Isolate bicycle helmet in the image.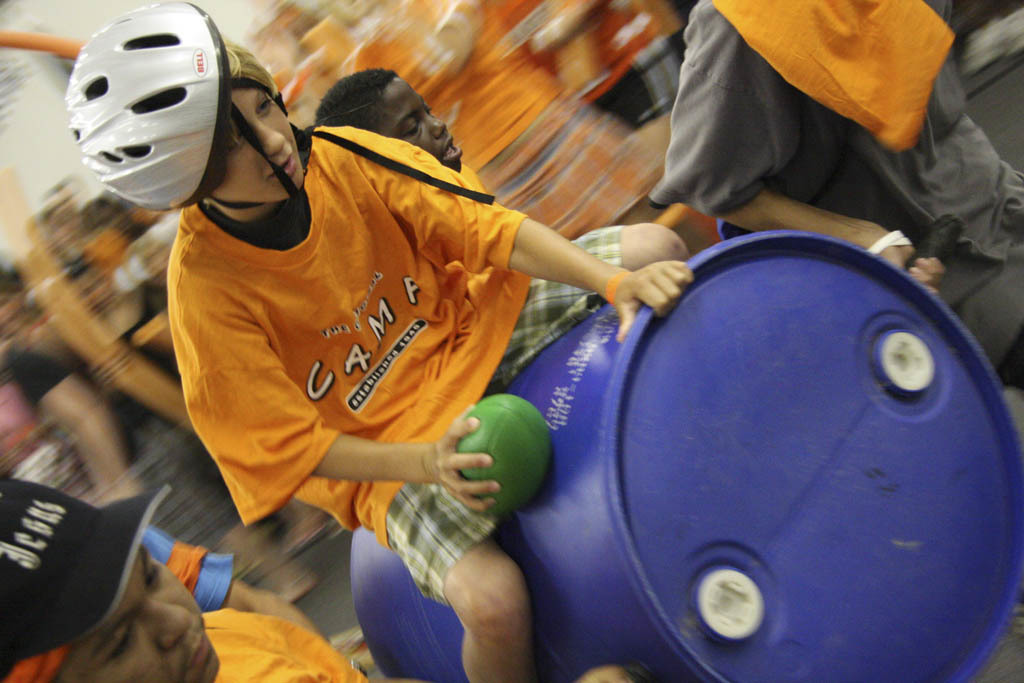
Isolated region: rect(69, 0, 493, 217).
